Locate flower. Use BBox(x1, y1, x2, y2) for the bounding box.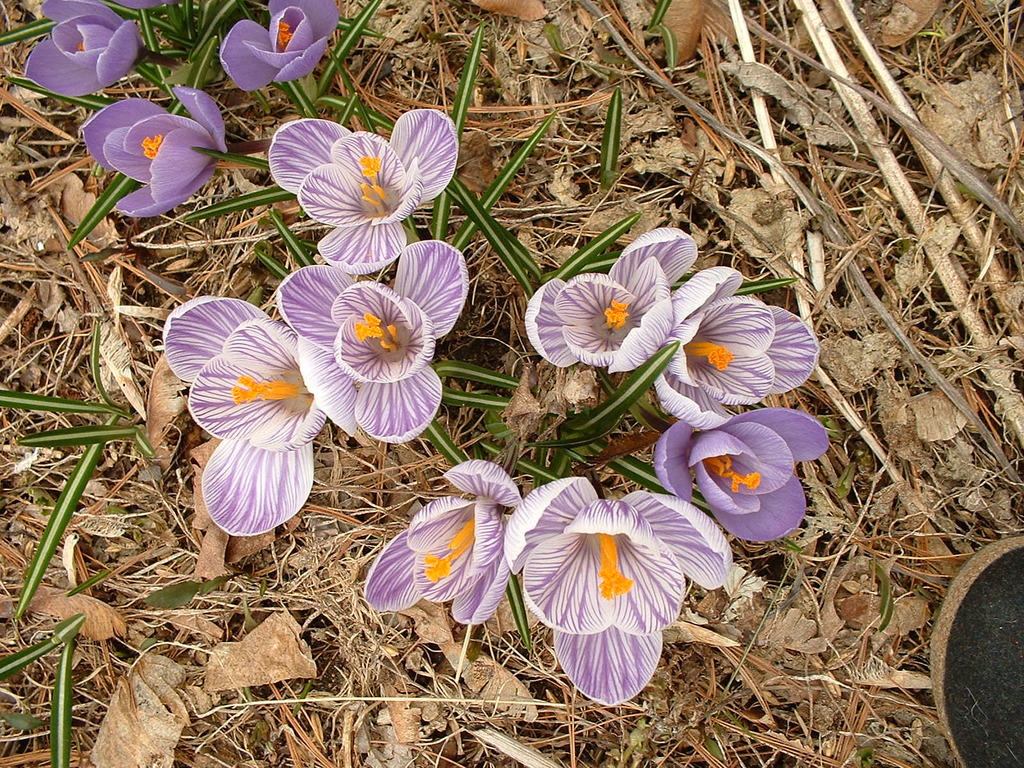
BBox(355, 460, 526, 630).
